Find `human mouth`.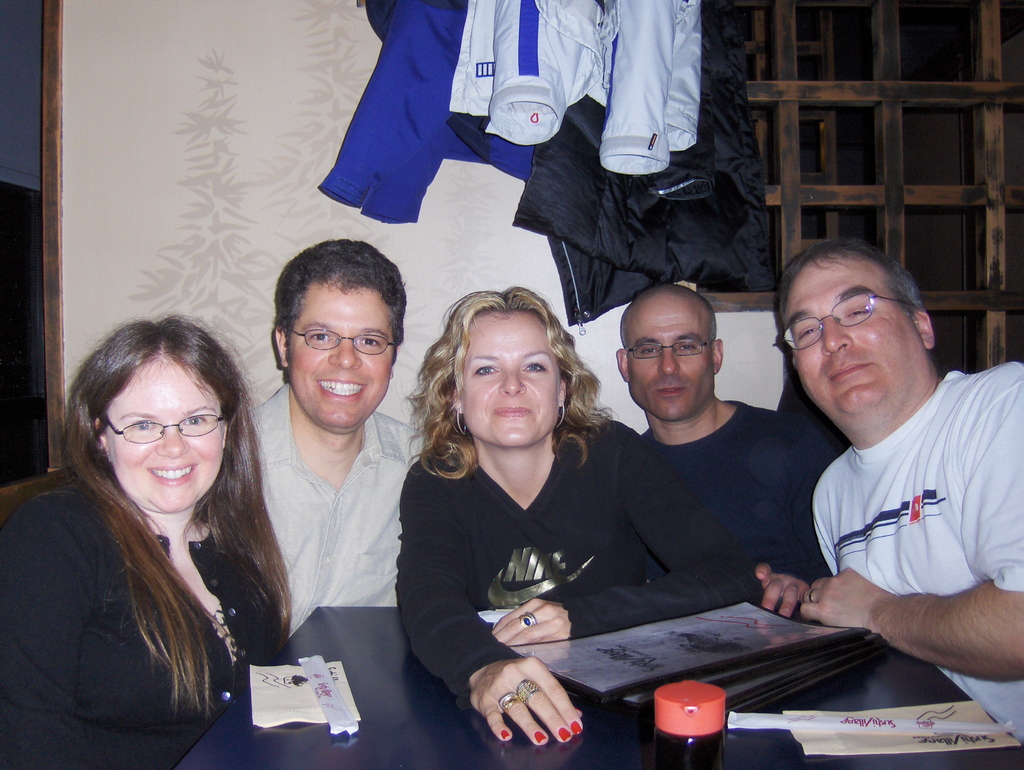
(x1=826, y1=361, x2=876, y2=385).
